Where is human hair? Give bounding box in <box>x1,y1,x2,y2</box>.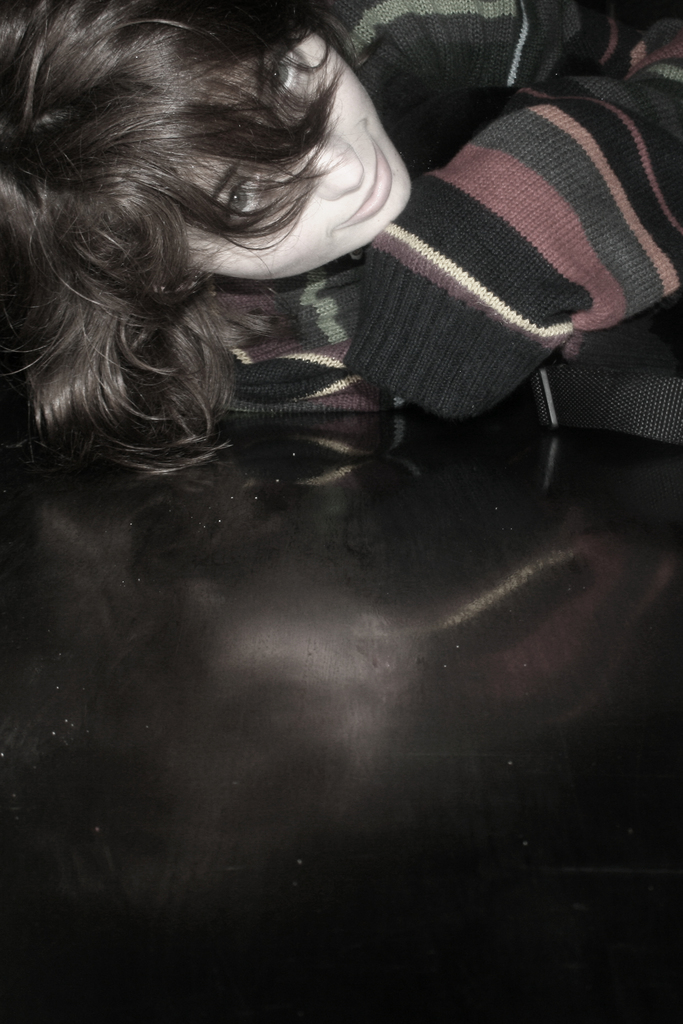
<box>0,0,394,459</box>.
